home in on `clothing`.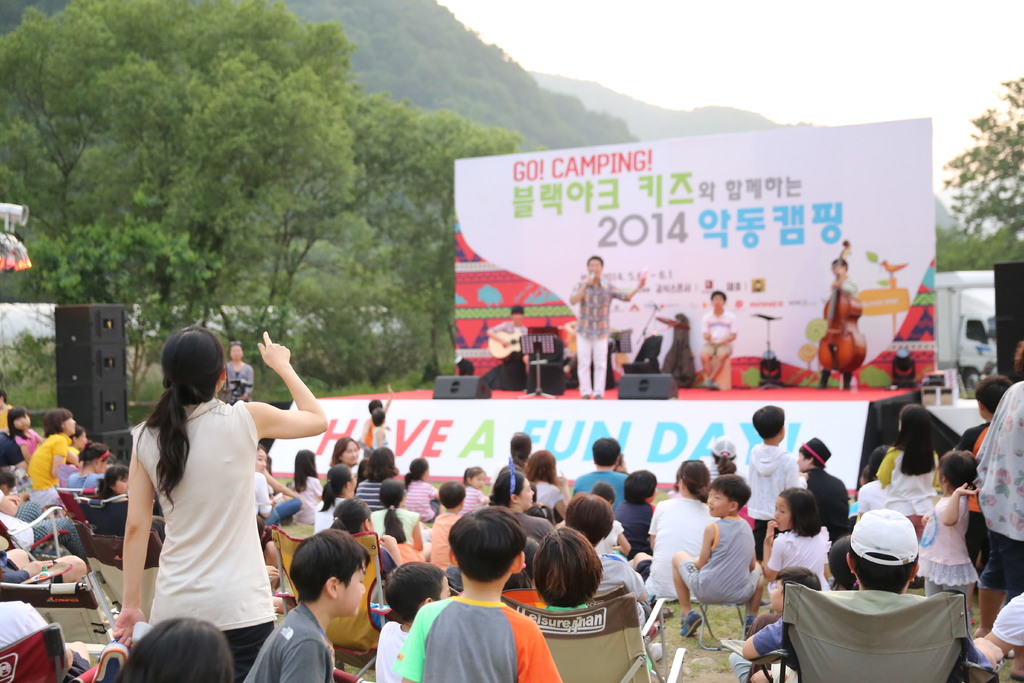
Homed in at [570,472,627,499].
